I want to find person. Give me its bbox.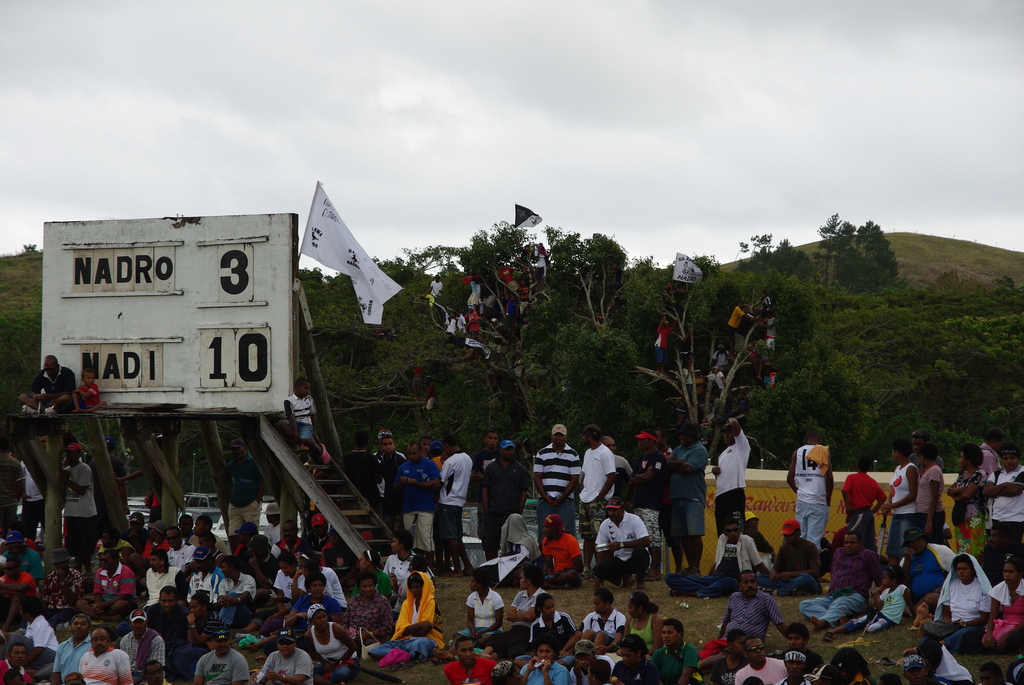
{"left": 193, "top": 624, "right": 248, "bottom": 684}.
